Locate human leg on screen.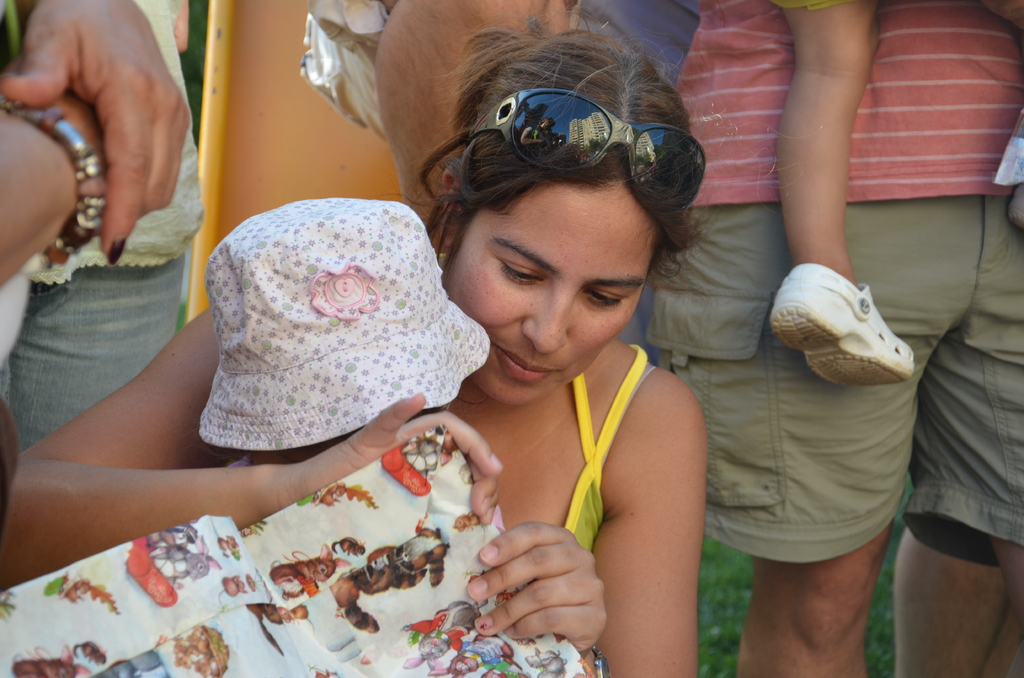
On screen at crop(886, 525, 1006, 677).
